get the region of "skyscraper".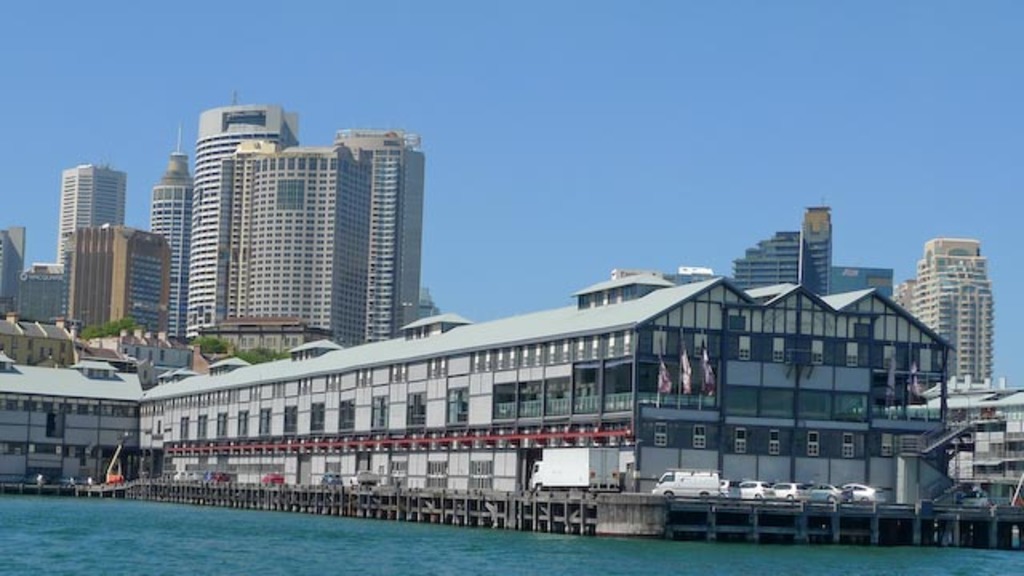
51/160/128/320.
